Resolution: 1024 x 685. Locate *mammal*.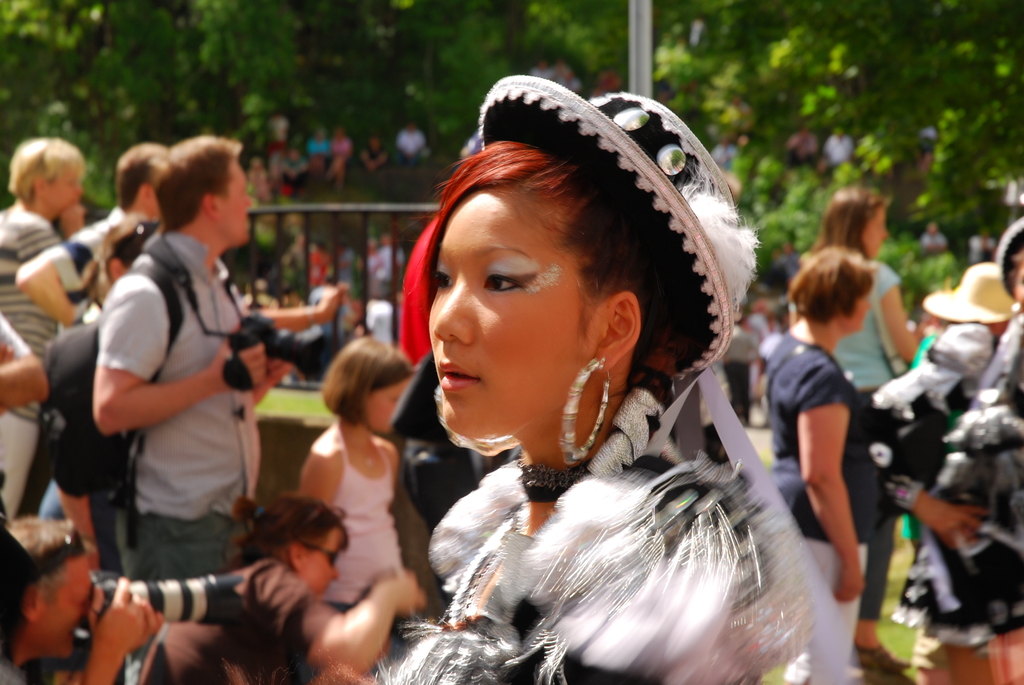
{"x1": 0, "y1": 218, "x2": 164, "y2": 572}.
